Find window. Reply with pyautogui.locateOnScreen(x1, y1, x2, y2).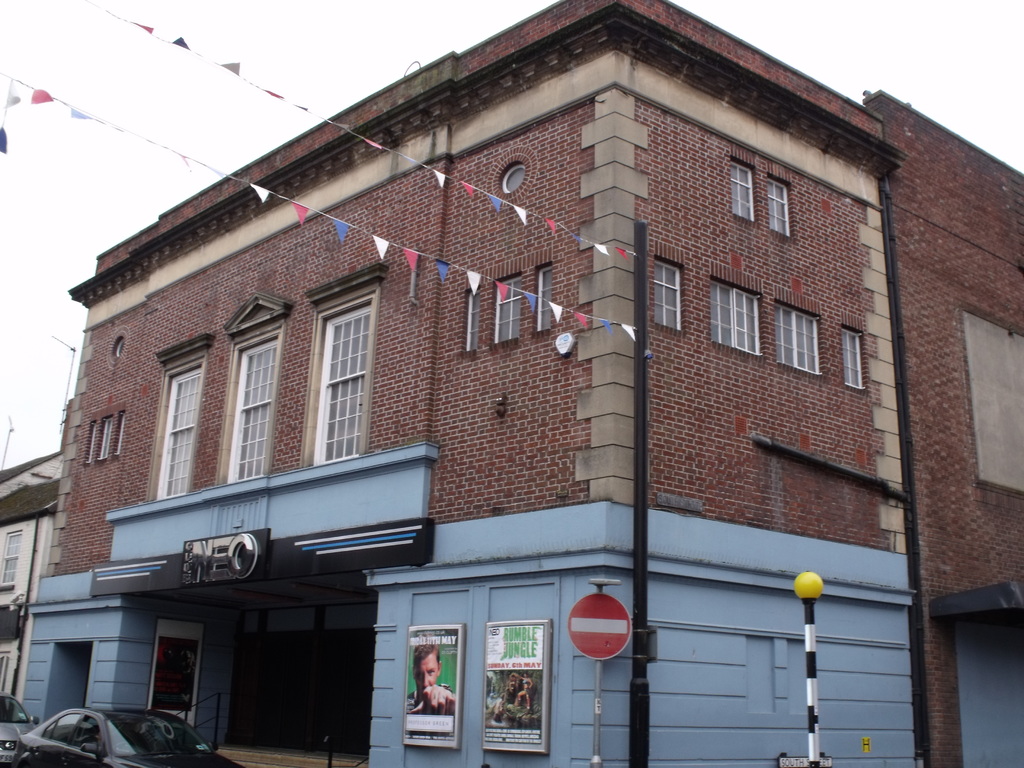
pyautogui.locateOnScreen(709, 278, 761, 353).
